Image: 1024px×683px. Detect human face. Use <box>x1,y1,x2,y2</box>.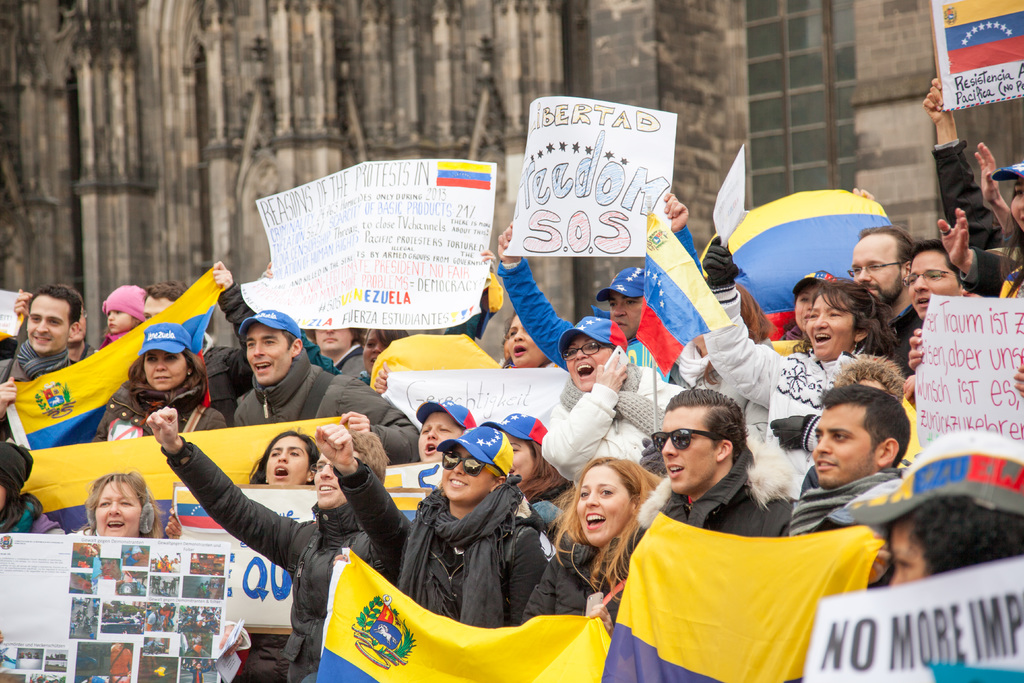
<box>24,297,70,348</box>.
